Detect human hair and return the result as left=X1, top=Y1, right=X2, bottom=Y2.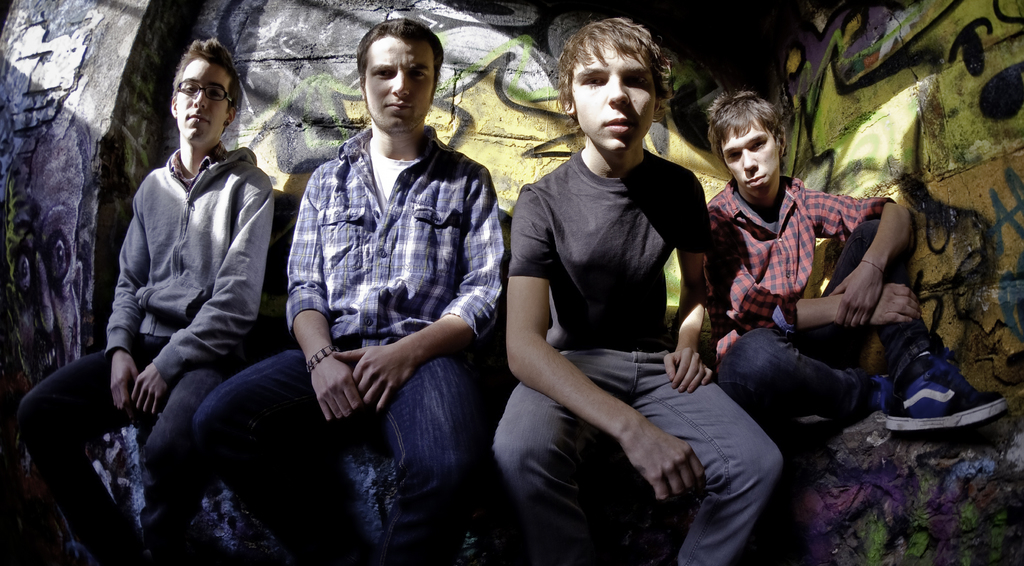
left=353, top=19, right=444, bottom=102.
